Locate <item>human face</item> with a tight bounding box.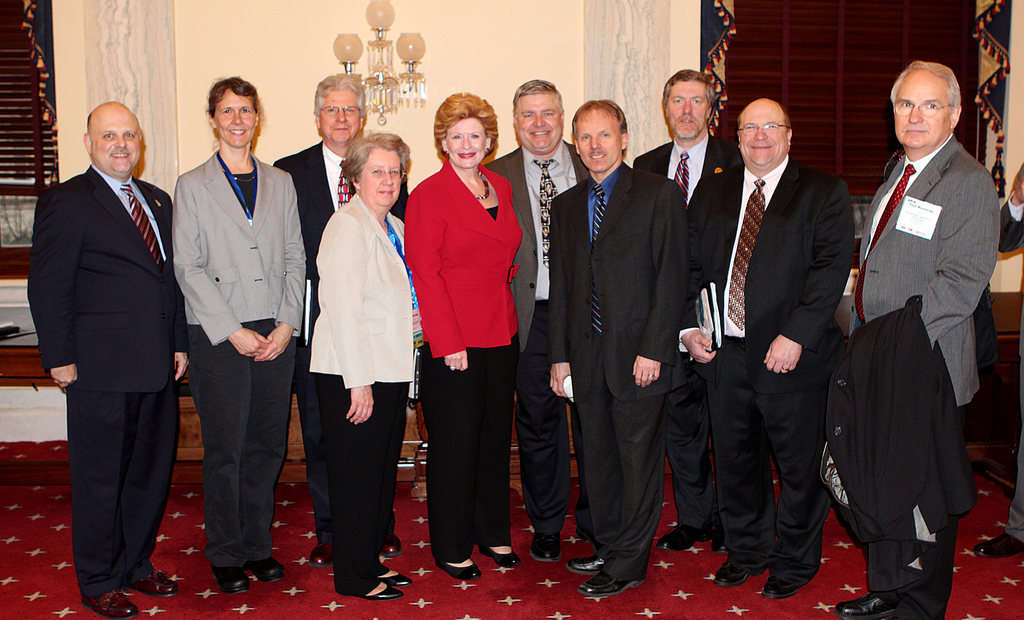
[739, 104, 790, 165].
